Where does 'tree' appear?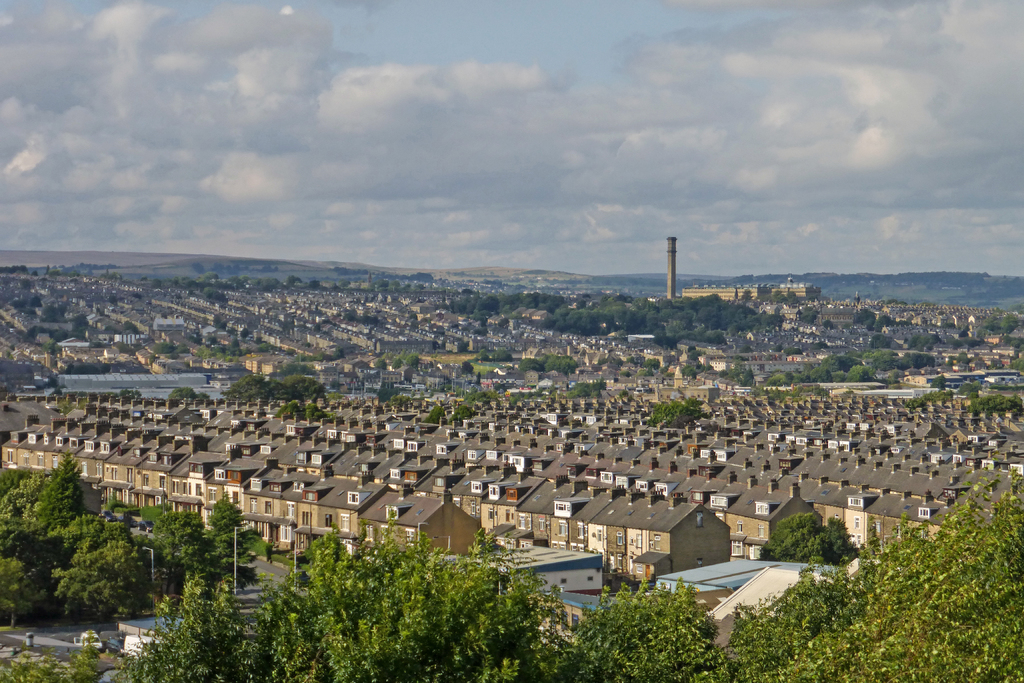
Appears at crop(572, 575, 739, 682).
